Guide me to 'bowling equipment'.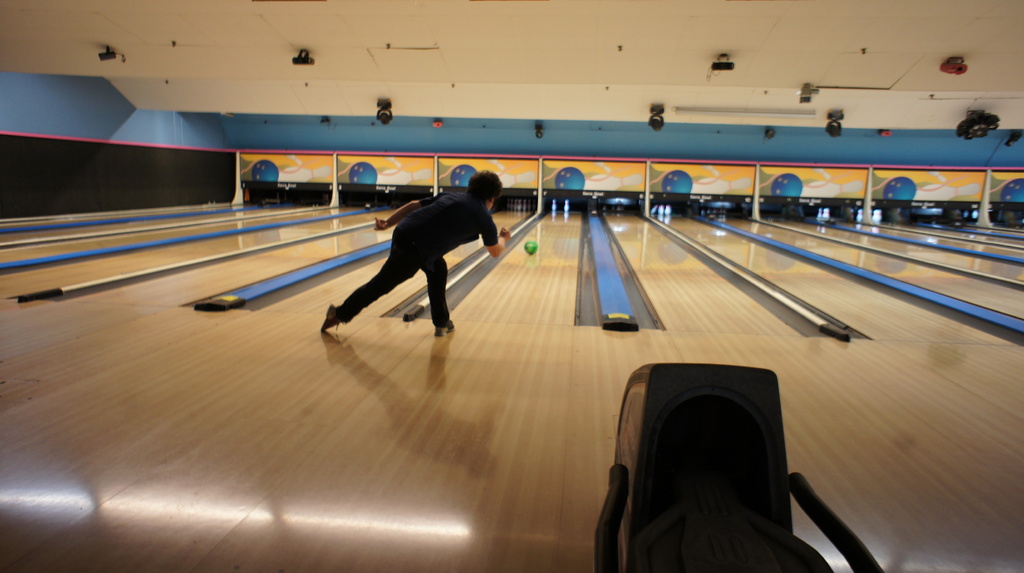
Guidance: BBox(589, 356, 891, 572).
